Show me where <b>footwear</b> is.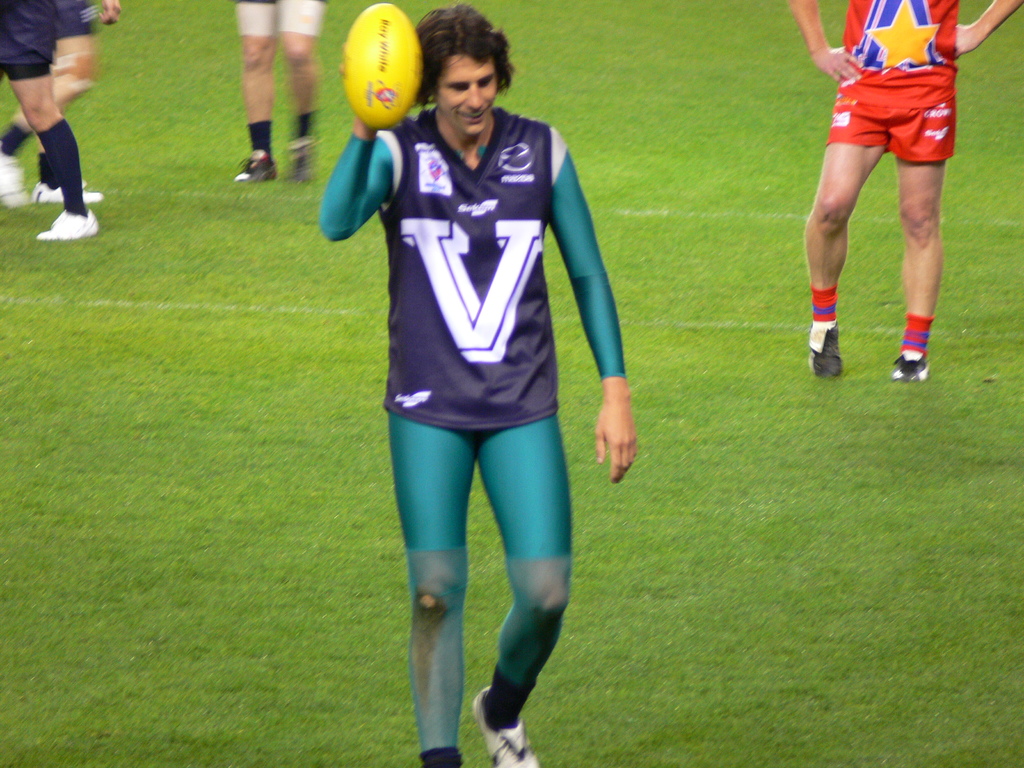
<b>footwear</b> is at 809/316/842/379.
